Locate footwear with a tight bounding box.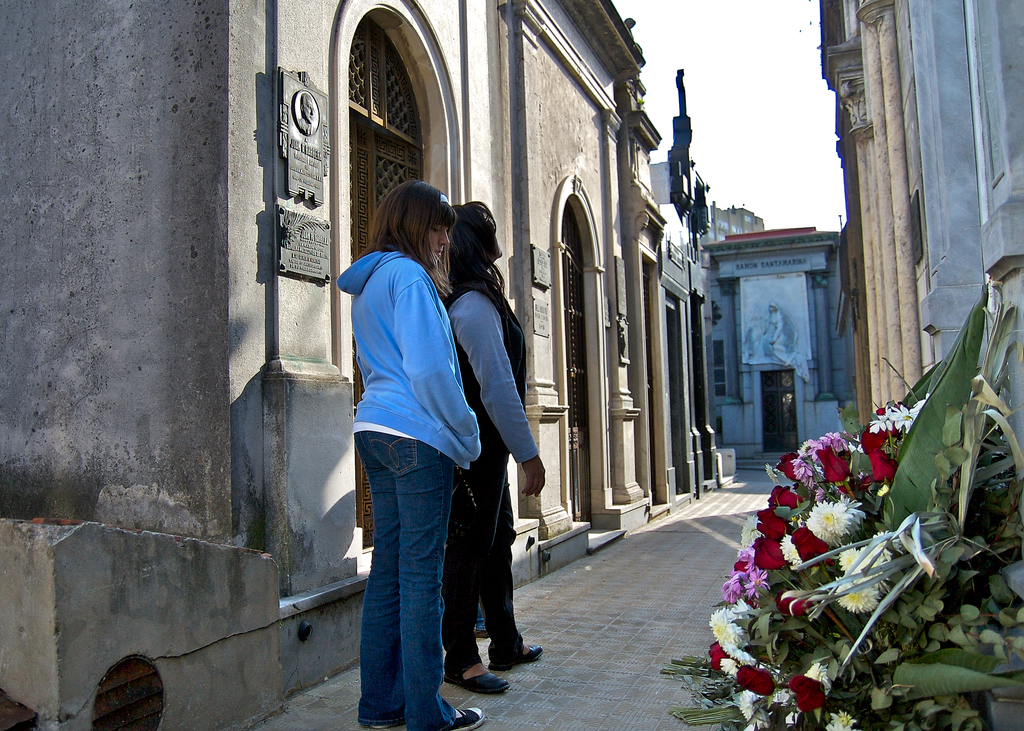
x1=488 y1=644 x2=546 y2=670.
